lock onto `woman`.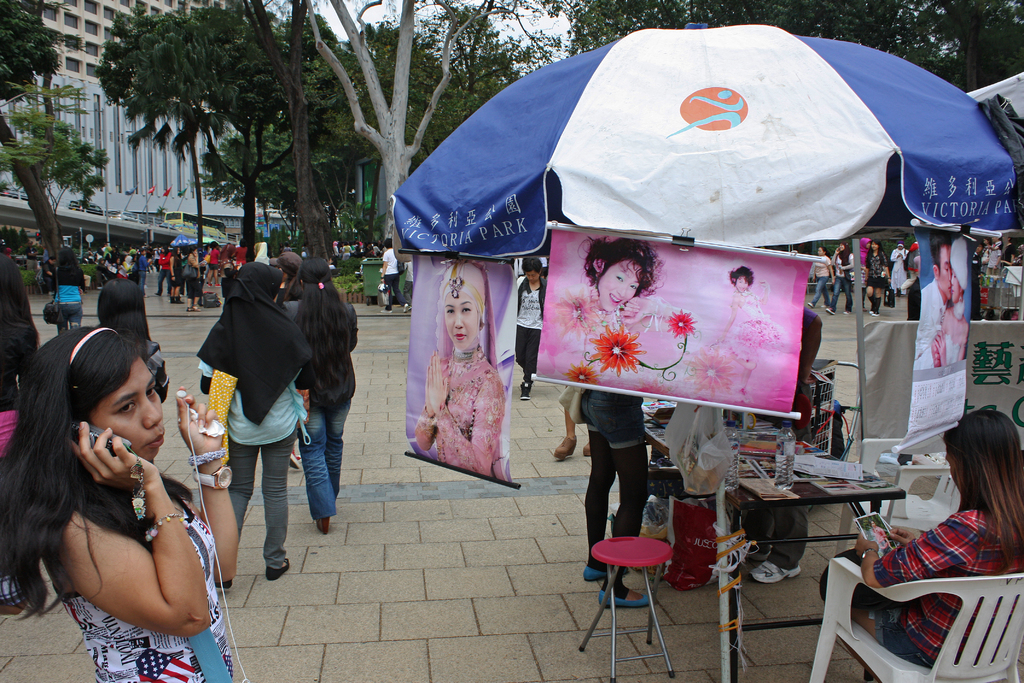
Locked: x1=113, y1=258, x2=127, y2=276.
